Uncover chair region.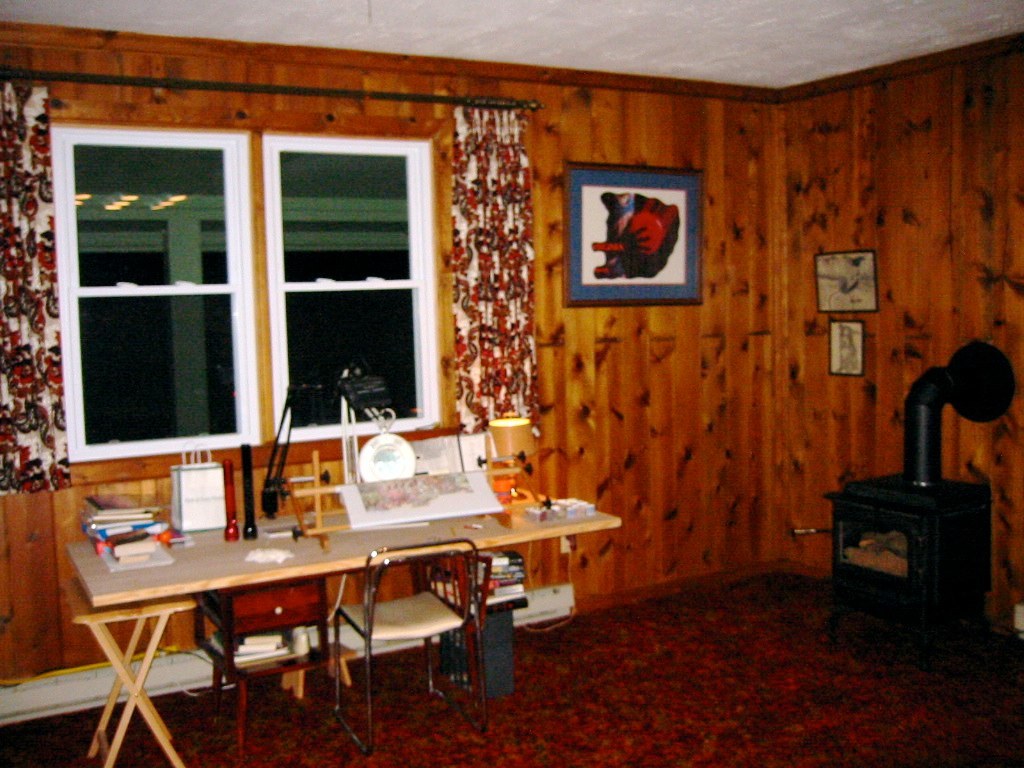
Uncovered: [335, 535, 493, 737].
